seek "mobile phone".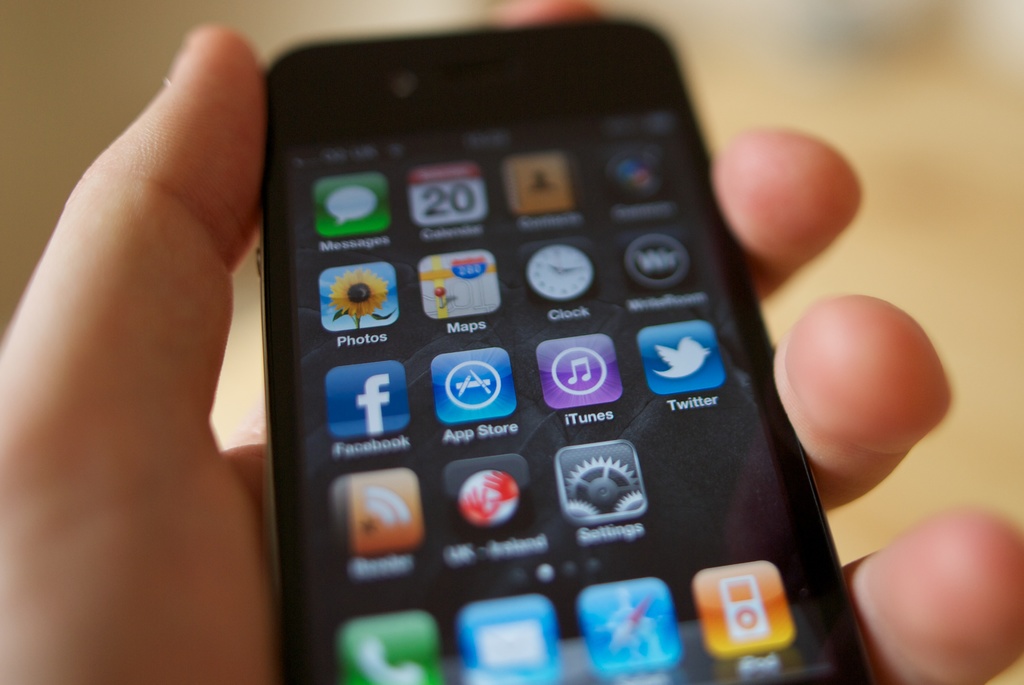
bbox(232, 10, 877, 684).
